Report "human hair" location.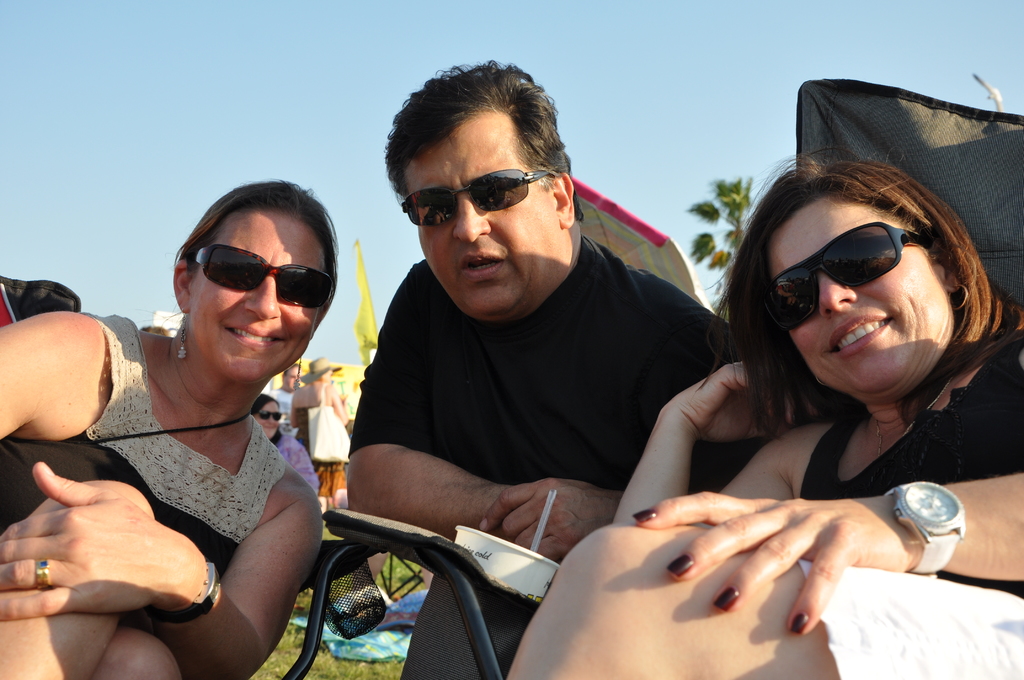
Report: left=172, top=180, right=344, bottom=310.
